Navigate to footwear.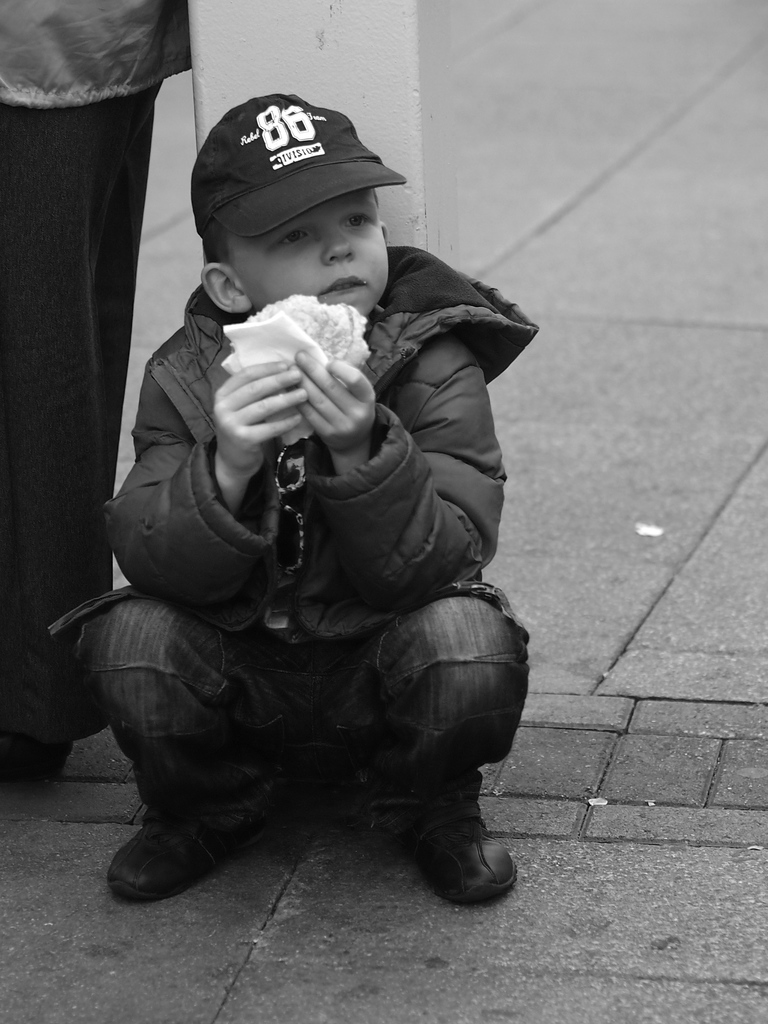
Navigation target: [403,800,520,899].
